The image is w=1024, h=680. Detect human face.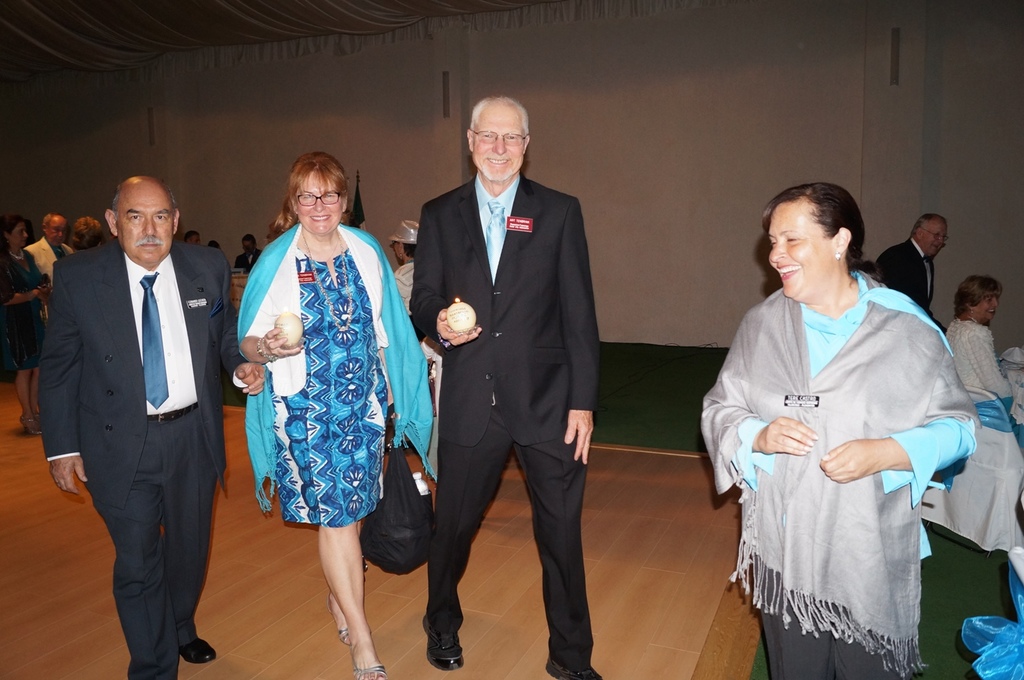
Detection: [474, 103, 528, 182].
